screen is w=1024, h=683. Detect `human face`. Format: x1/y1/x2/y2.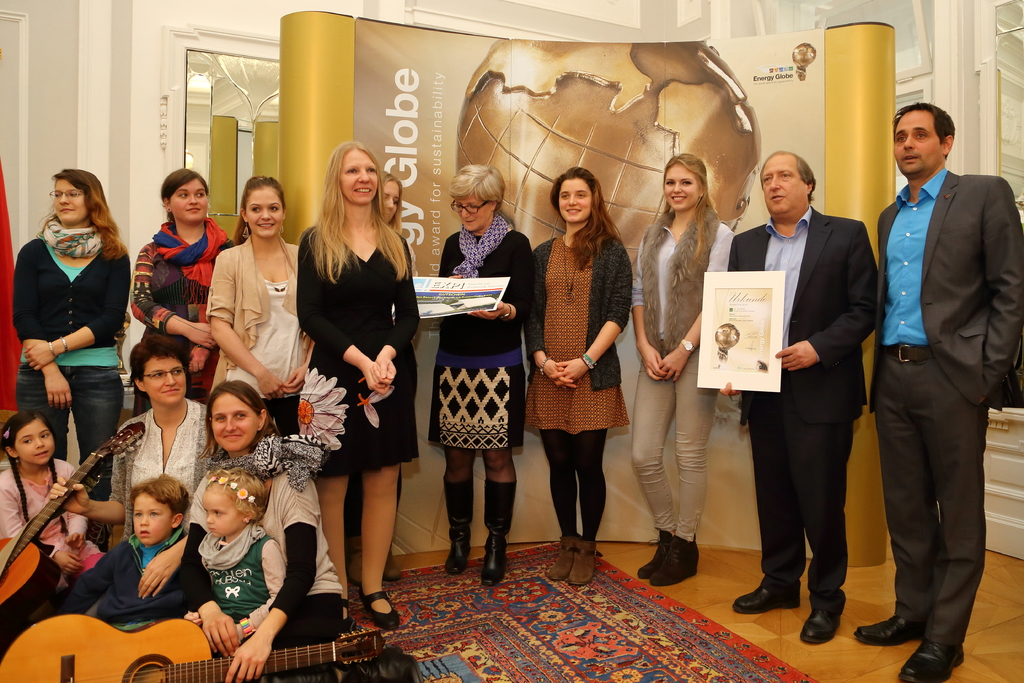
203/495/237/534.
